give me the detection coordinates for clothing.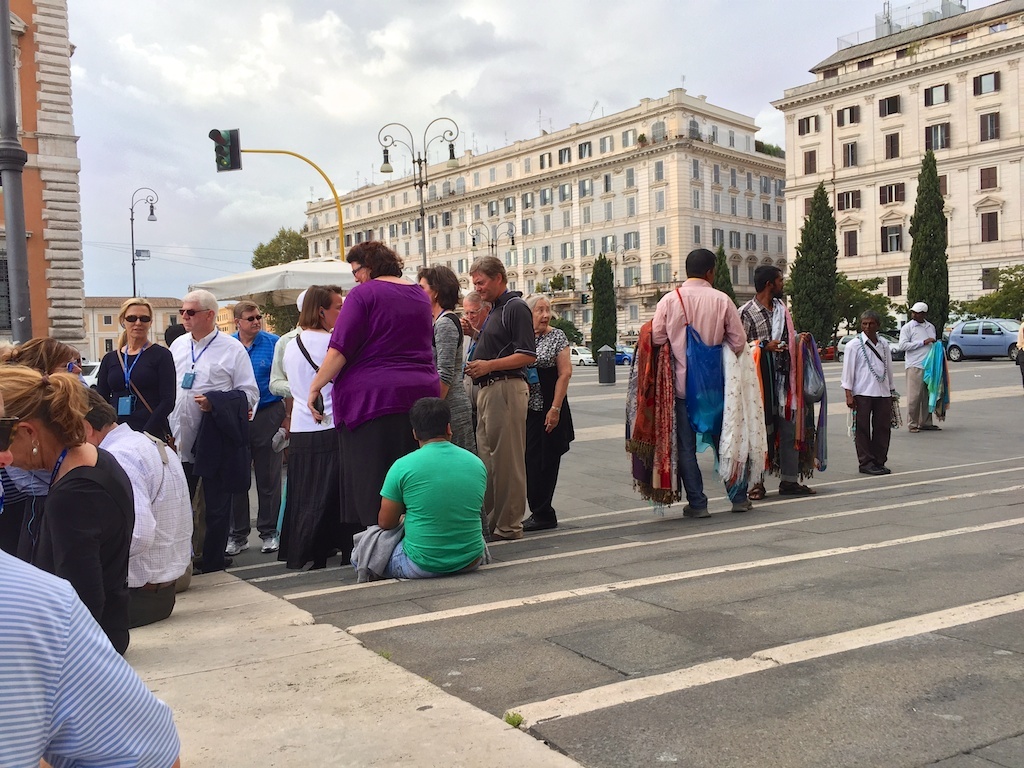
0 546 182 767.
